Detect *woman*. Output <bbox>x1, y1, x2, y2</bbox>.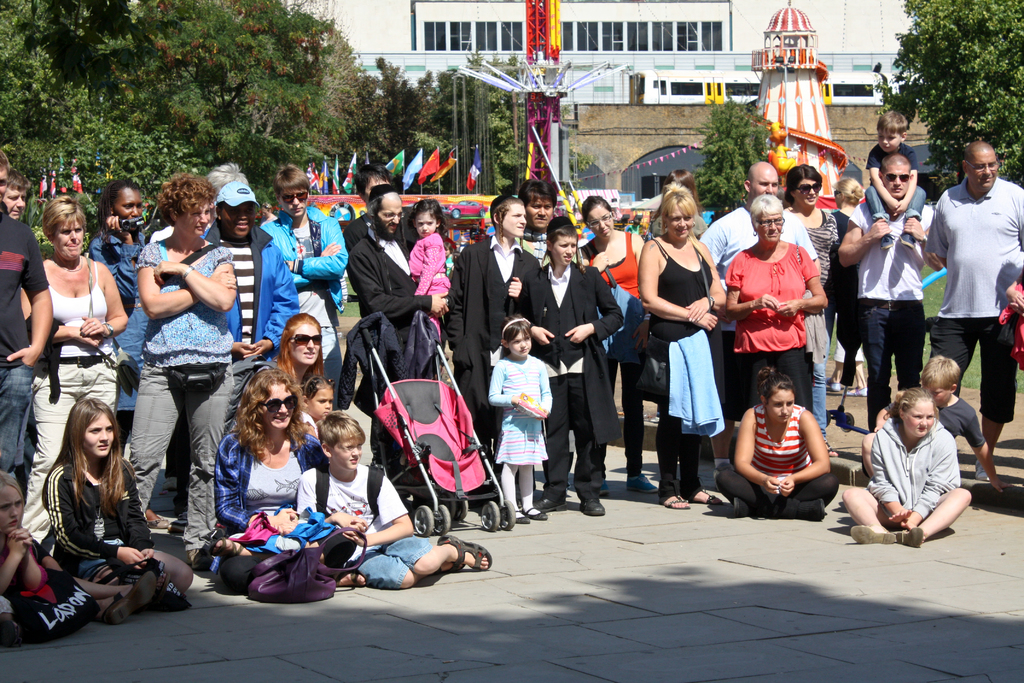
<bbox>37, 393, 226, 610</bbox>.
